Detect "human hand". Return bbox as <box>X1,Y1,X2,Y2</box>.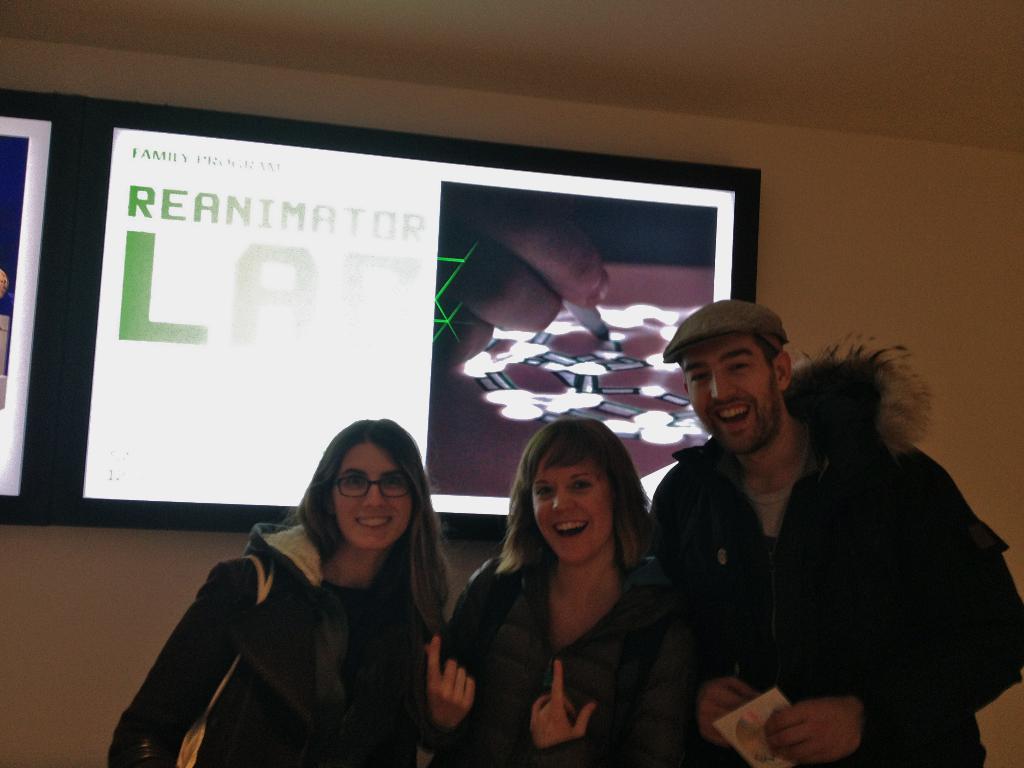
<box>529,660,600,752</box>.
